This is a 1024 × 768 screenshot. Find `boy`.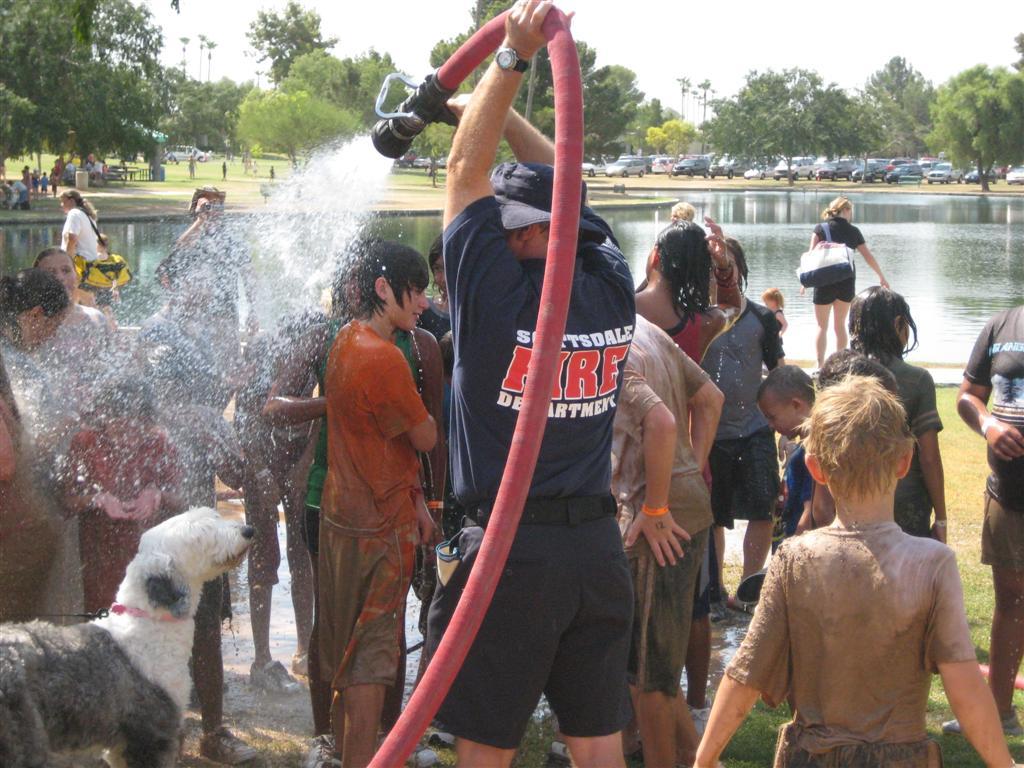
Bounding box: (x1=316, y1=238, x2=439, y2=767).
